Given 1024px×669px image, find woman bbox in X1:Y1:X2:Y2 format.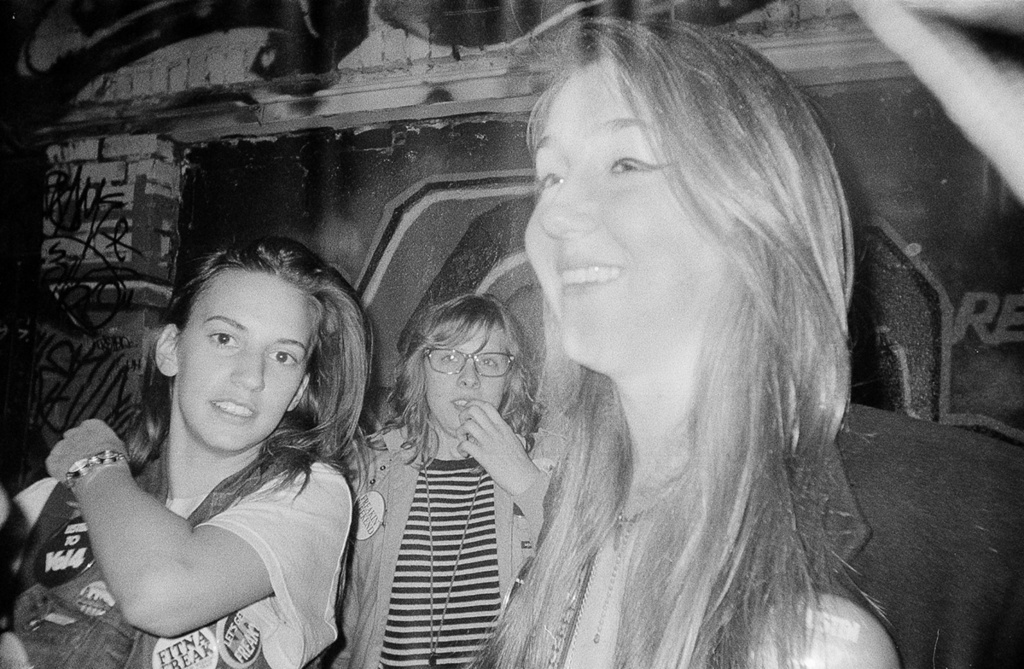
321:292:573:668.
